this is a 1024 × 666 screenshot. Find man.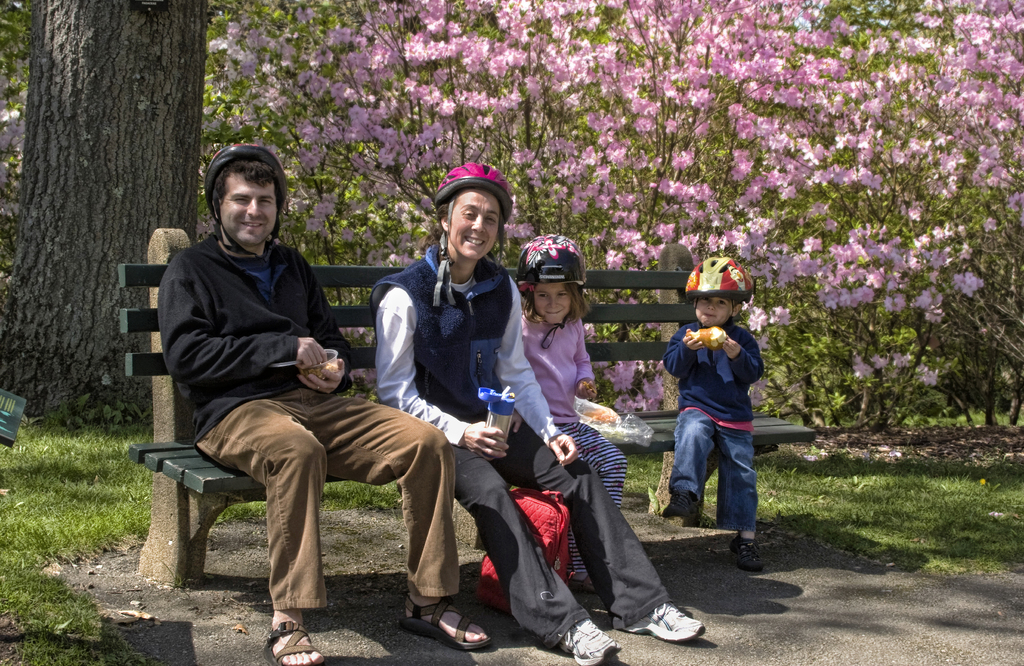
Bounding box: (left=372, top=159, right=714, bottom=665).
